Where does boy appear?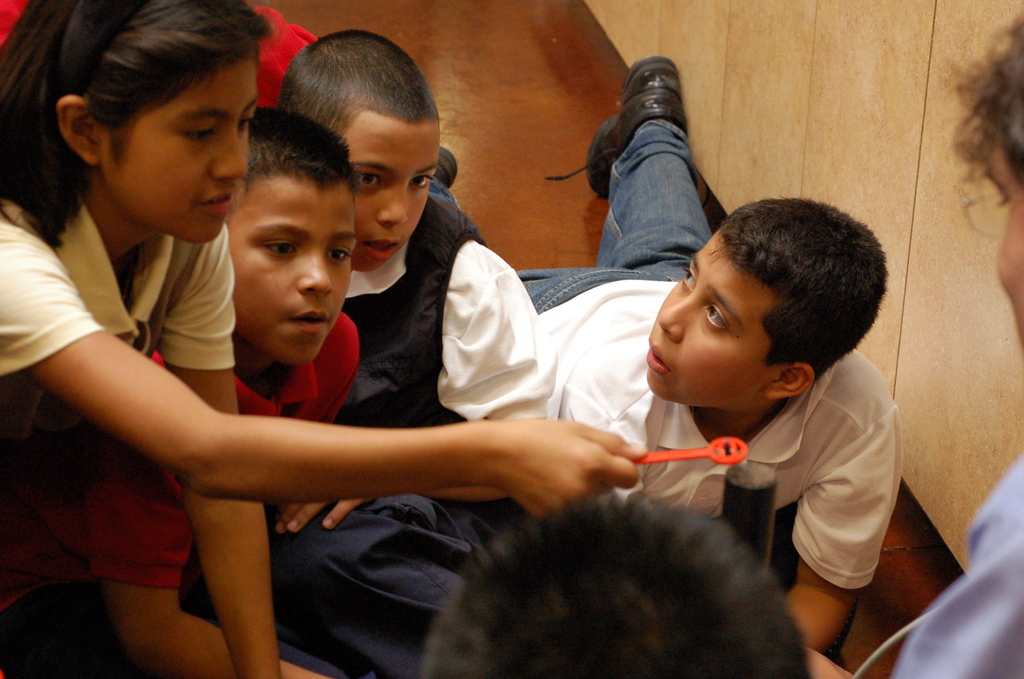
Appears at x1=429, y1=55, x2=902, y2=654.
